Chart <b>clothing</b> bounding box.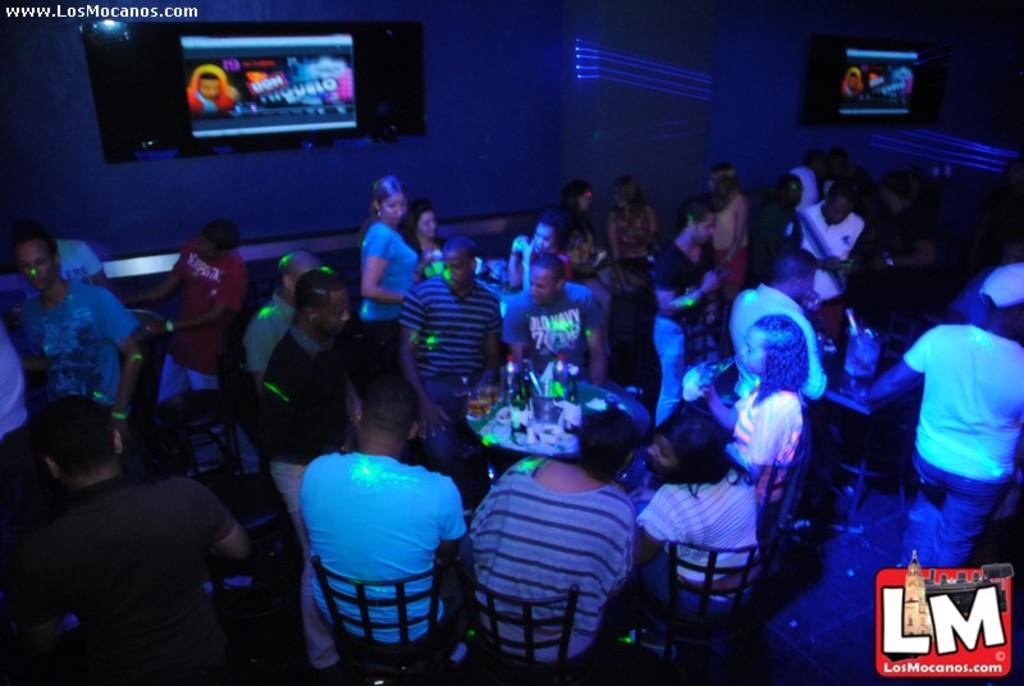
Charted: region(727, 291, 832, 402).
